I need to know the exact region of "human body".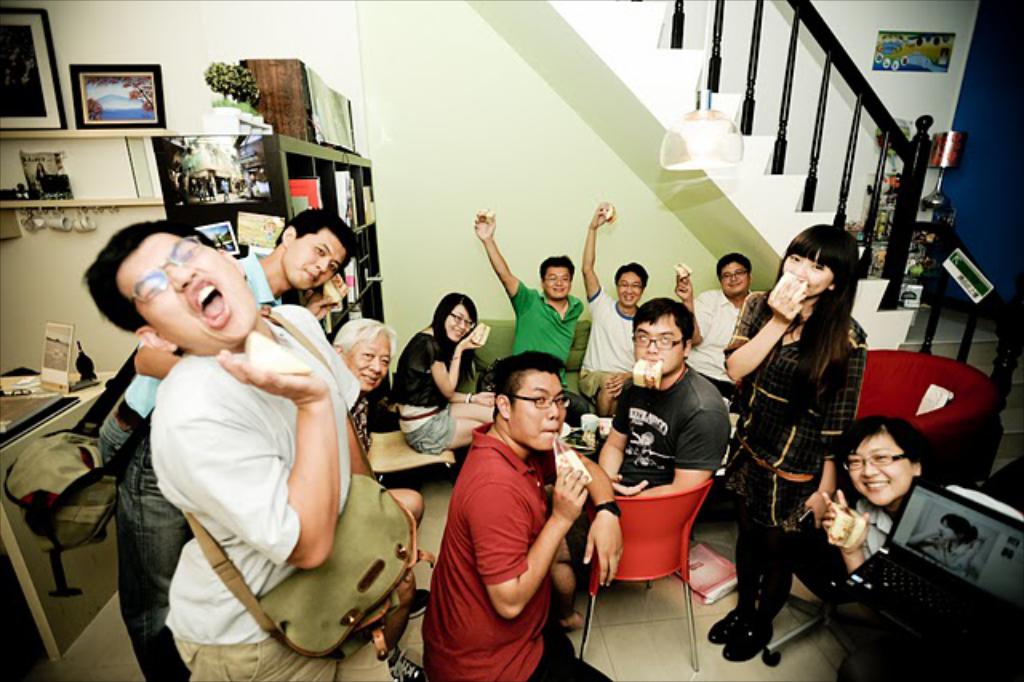
Region: x1=98, y1=208, x2=355, y2=680.
